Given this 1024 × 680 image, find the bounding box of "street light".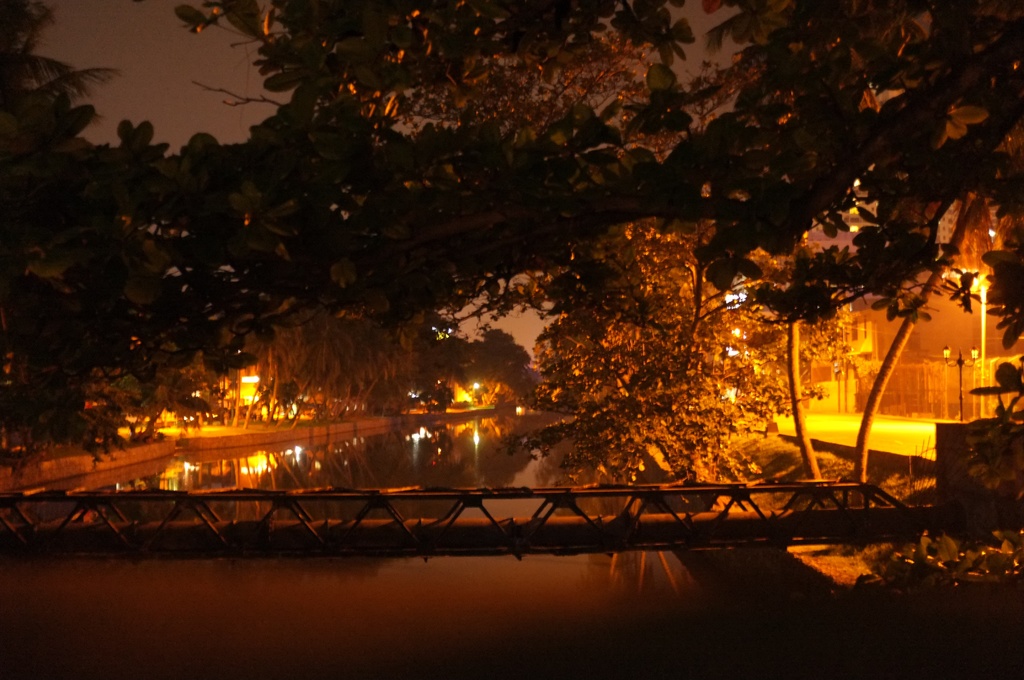
[left=942, top=344, right=984, bottom=423].
